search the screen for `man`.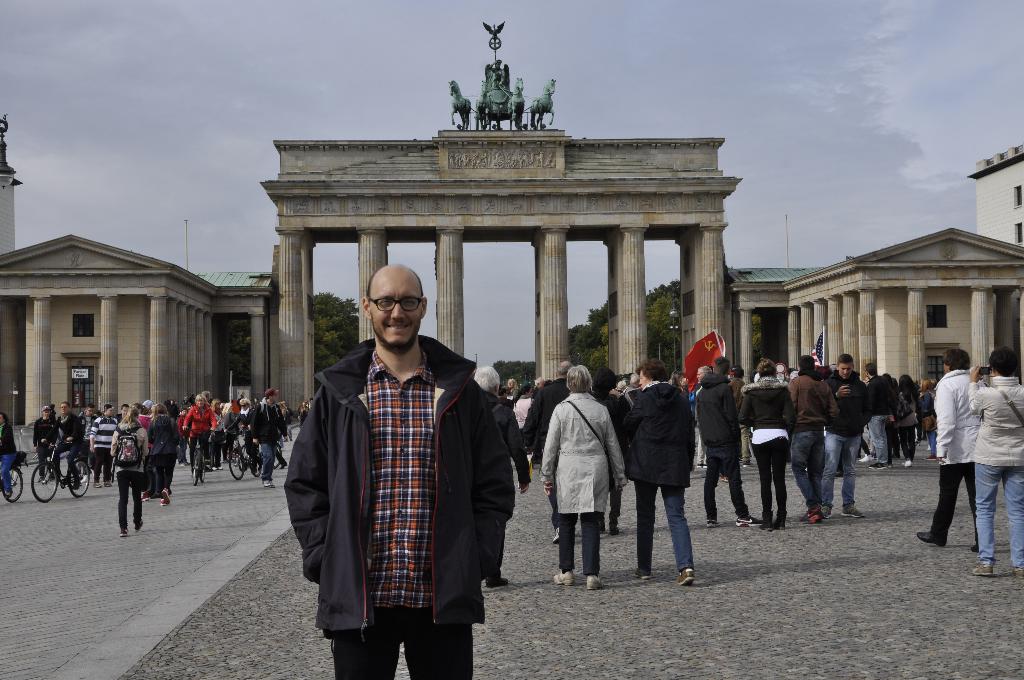
Found at 84 405 118 482.
